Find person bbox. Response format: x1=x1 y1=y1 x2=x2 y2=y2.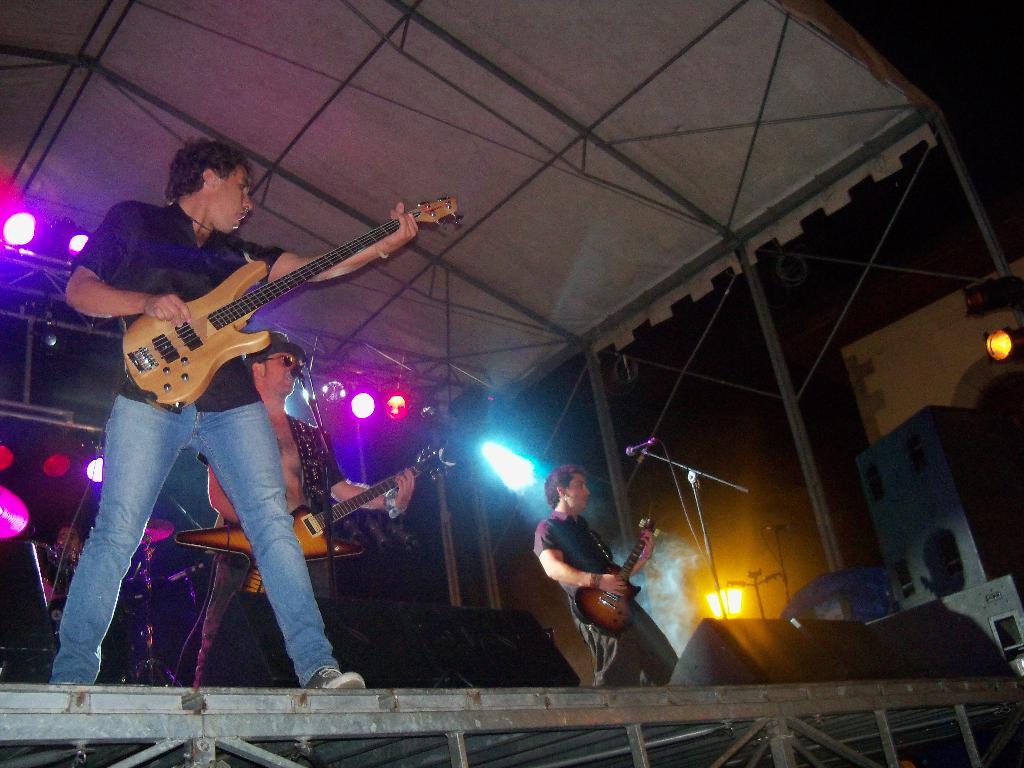
x1=528 y1=468 x2=651 y2=688.
